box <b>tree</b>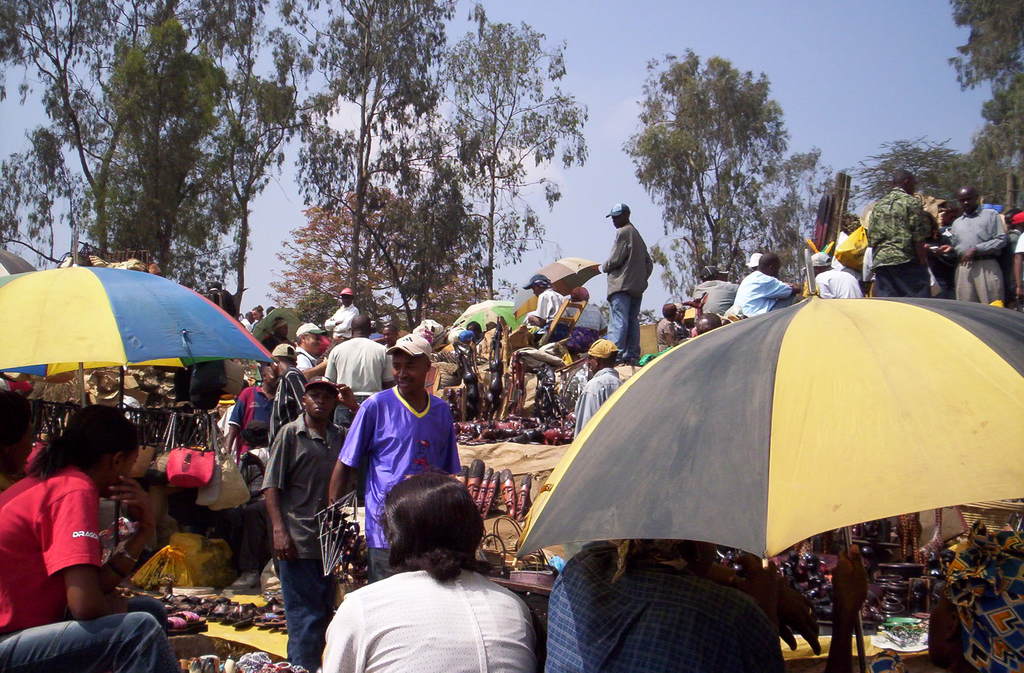
x1=618, y1=44, x2=826, y2=287
